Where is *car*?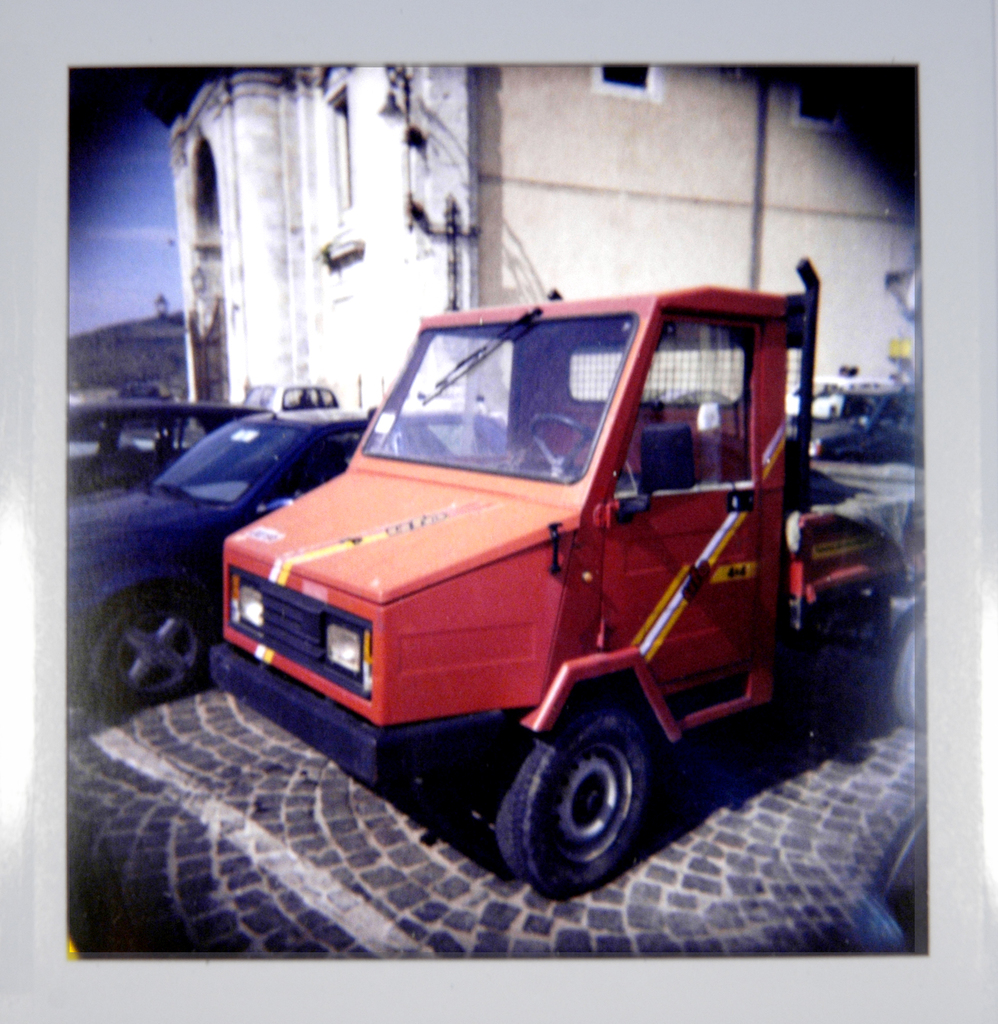
<bbox>58, 404, 508, 715</bbox>.
